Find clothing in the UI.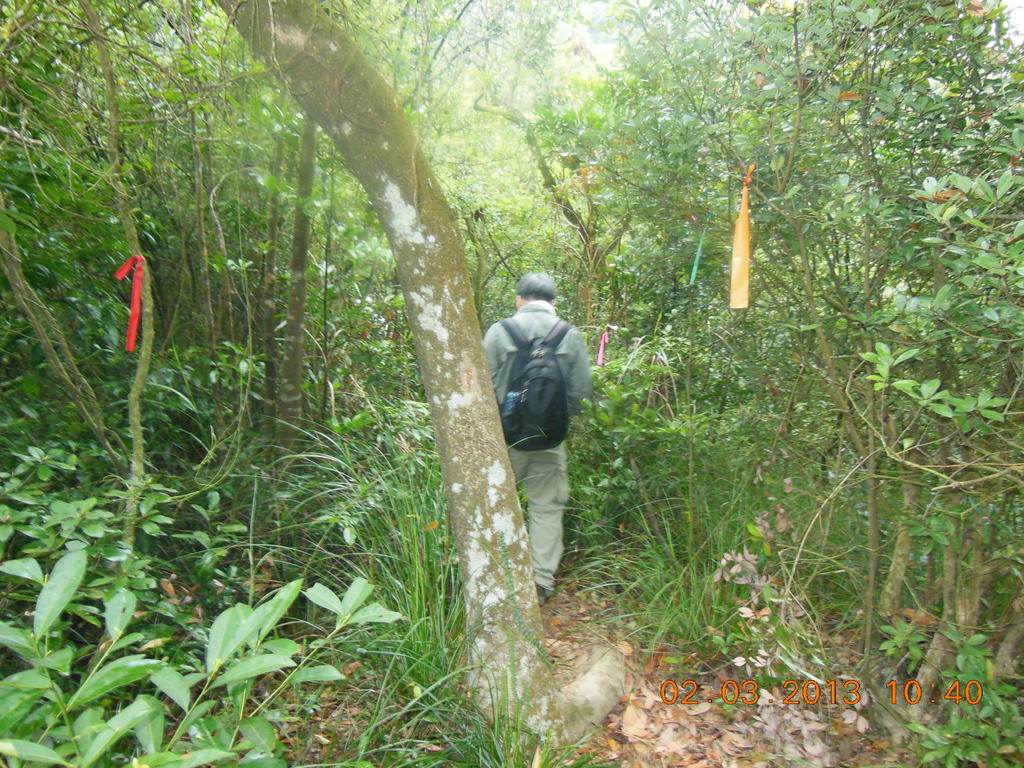
UI element at locate(484, 259, 604, 569).
